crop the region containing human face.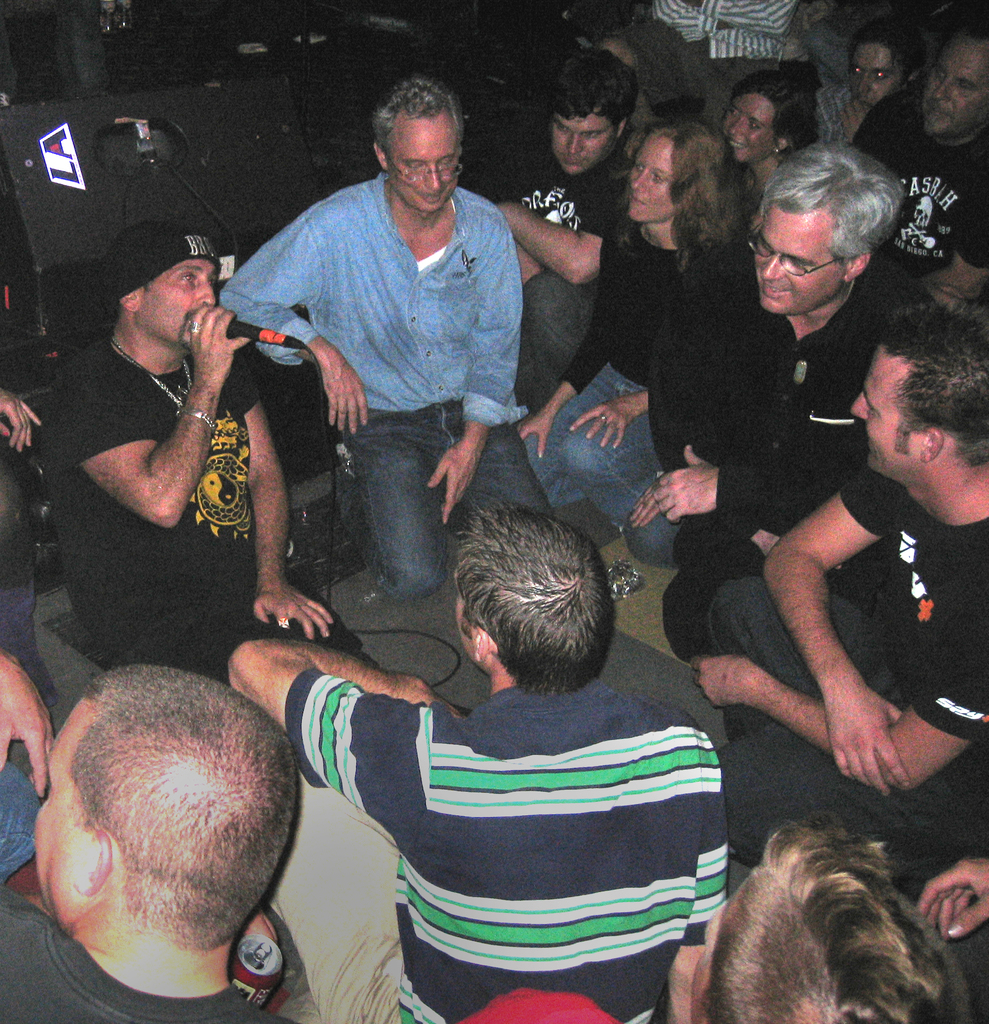
Crop region: bbox=[856, 34, 898, 106].
